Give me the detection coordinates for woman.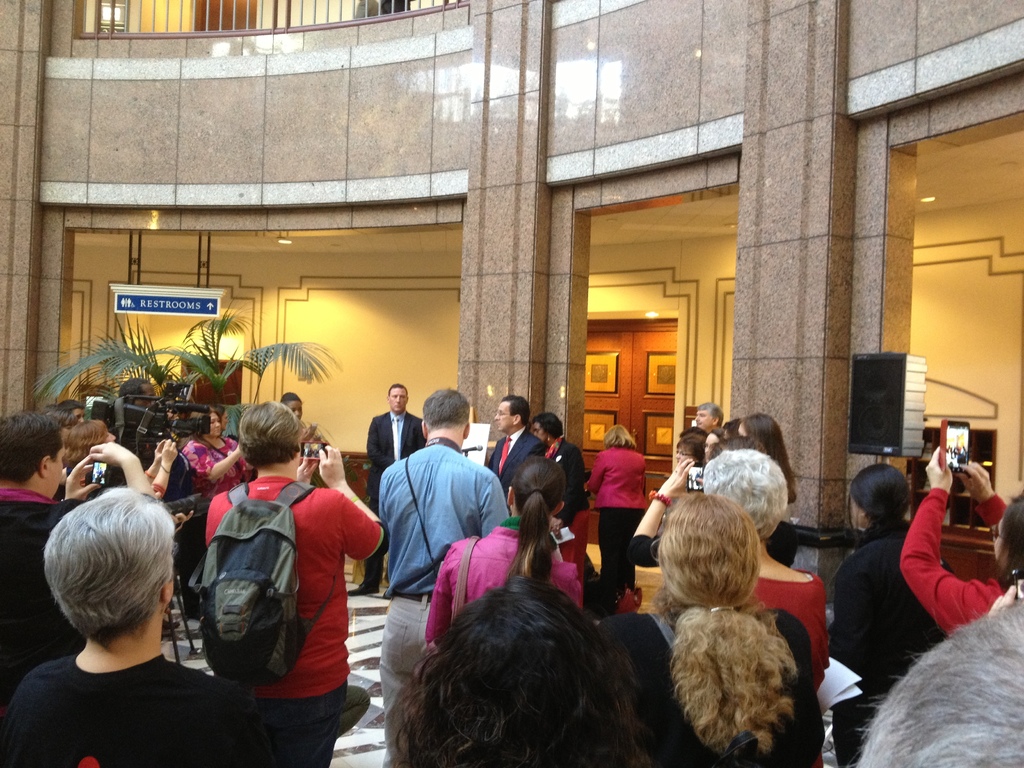
893/442/1023/635.
